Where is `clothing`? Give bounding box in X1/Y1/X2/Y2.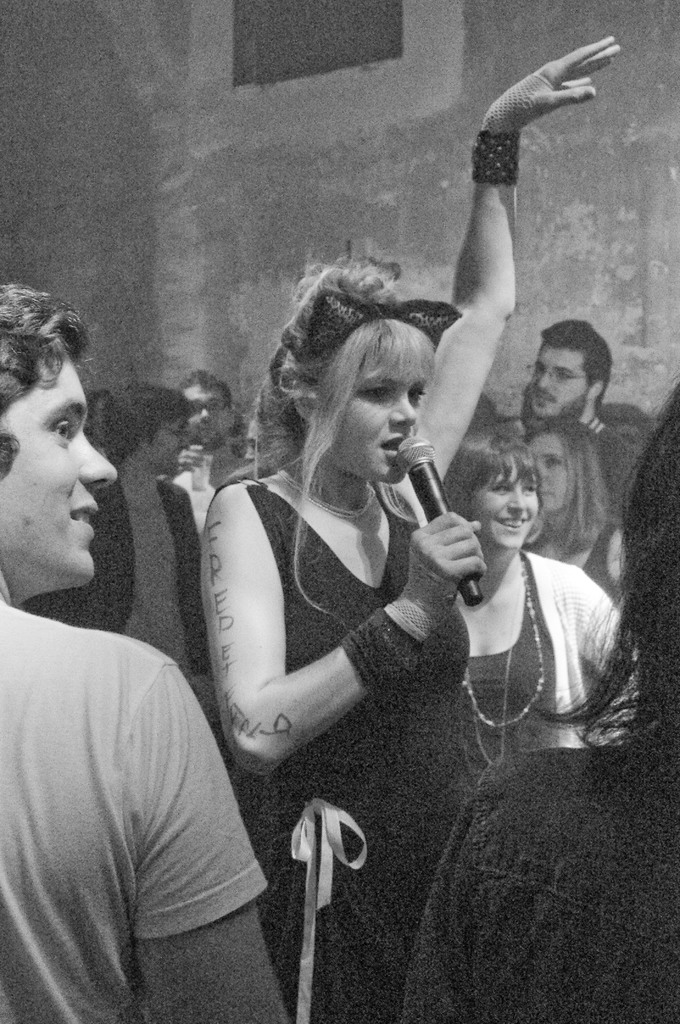
41/476/209/688.
